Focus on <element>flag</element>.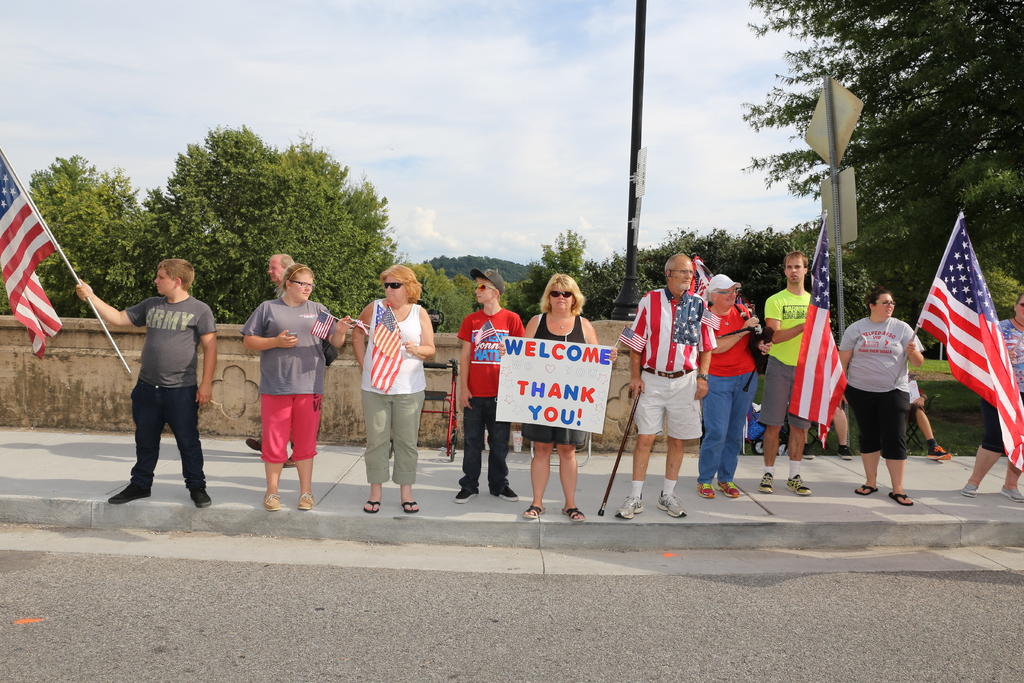
Focused at <region>792, 217, 854, 448</region>.
